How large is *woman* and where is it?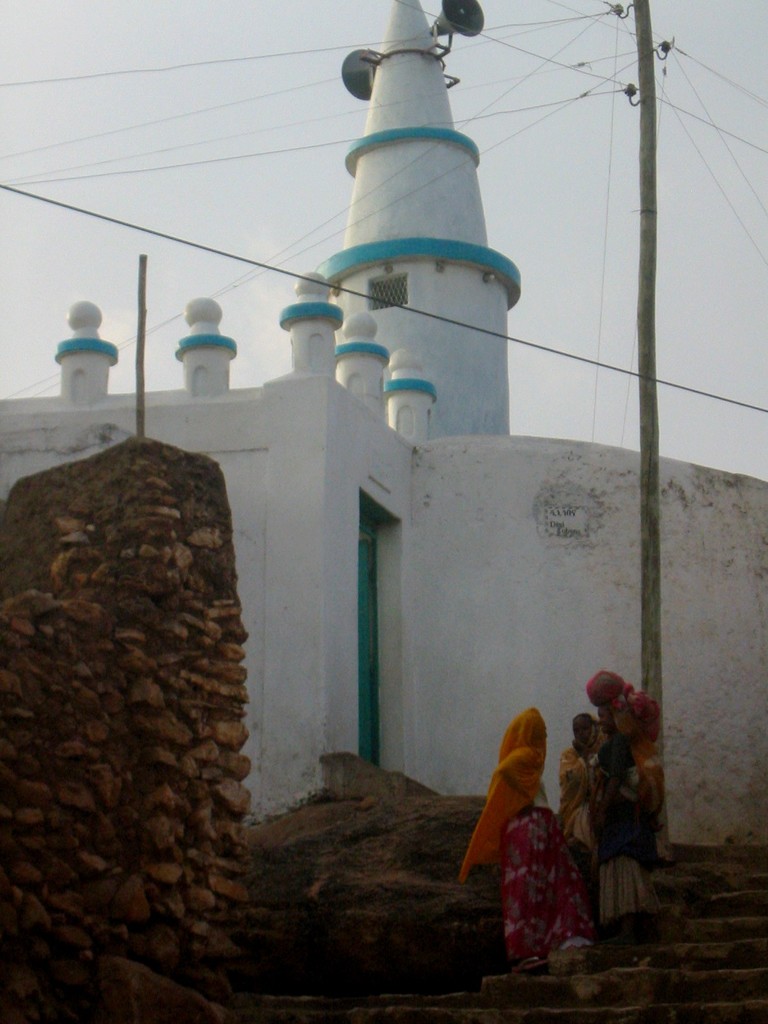
Bounding box: {"left": 464, "top": 707, "right": 589, "bottom": 961}.
